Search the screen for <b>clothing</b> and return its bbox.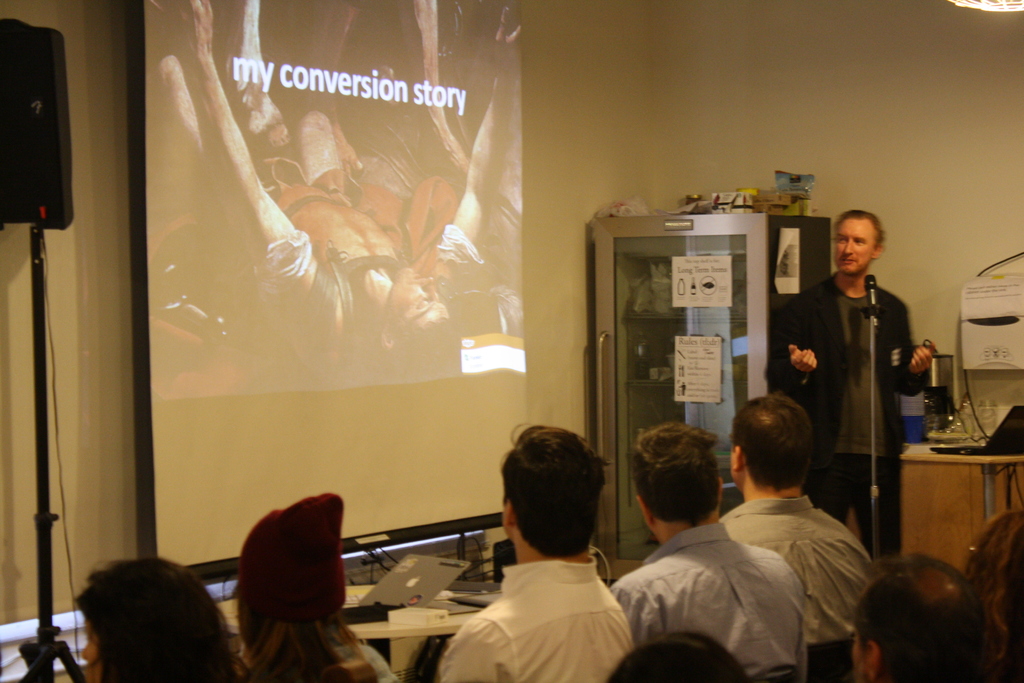
Found: {"x1": 328, "y1": 632, "x2": 399, "y2": 682}.
